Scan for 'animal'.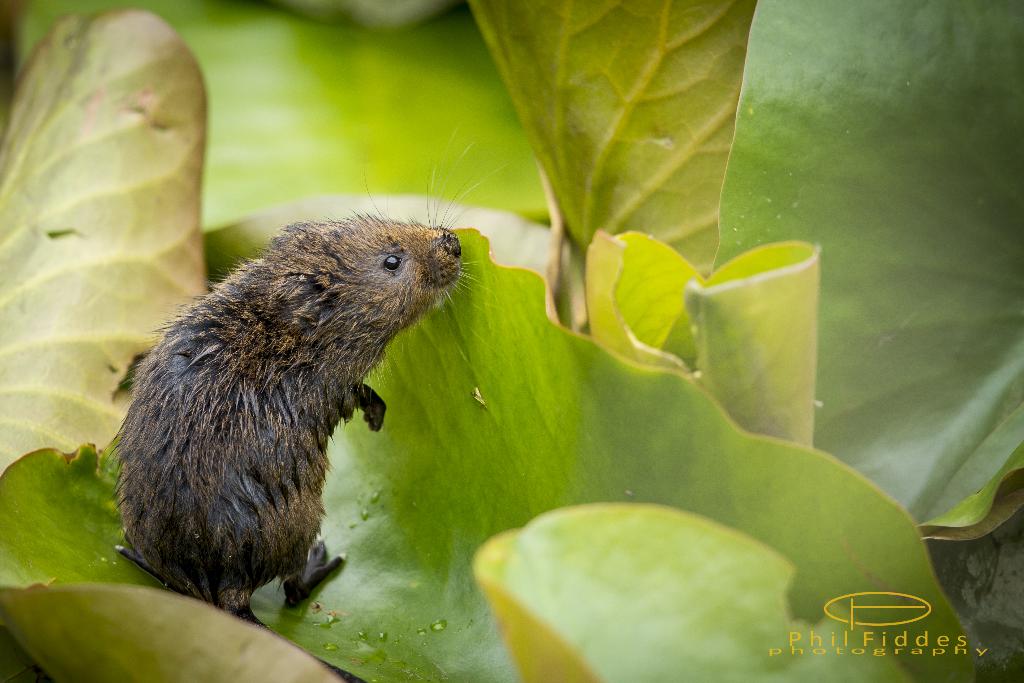
Scan result: bbox(110, 135, 486, 624).
